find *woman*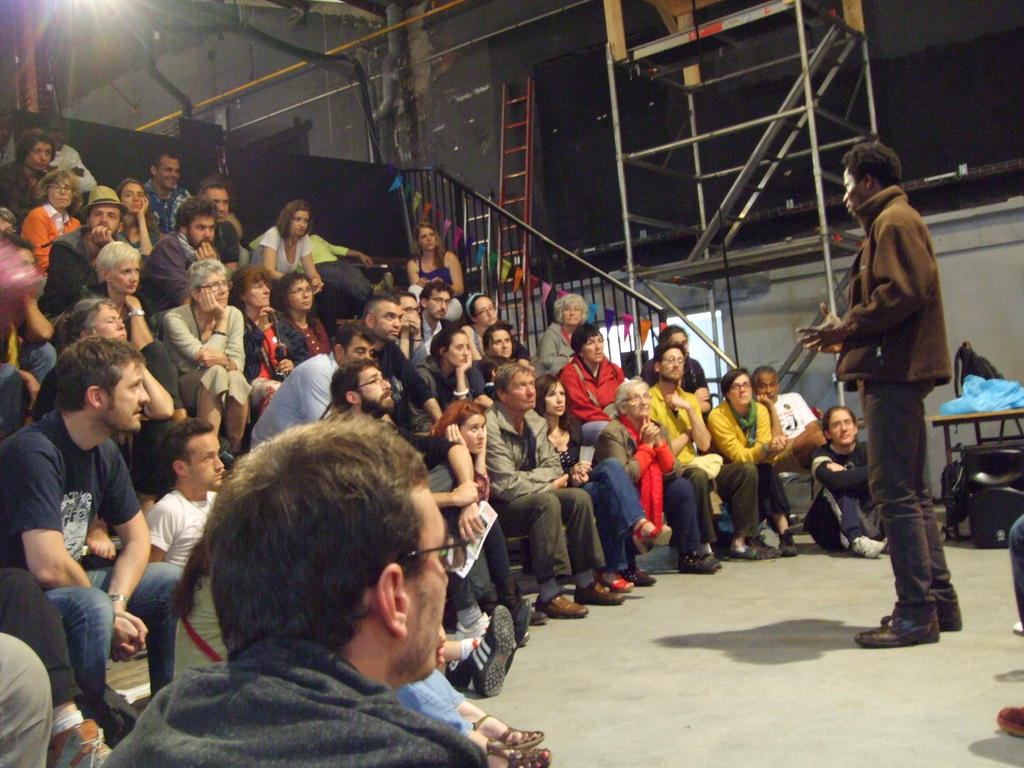
bbox=(280, 273, 340, 351)
